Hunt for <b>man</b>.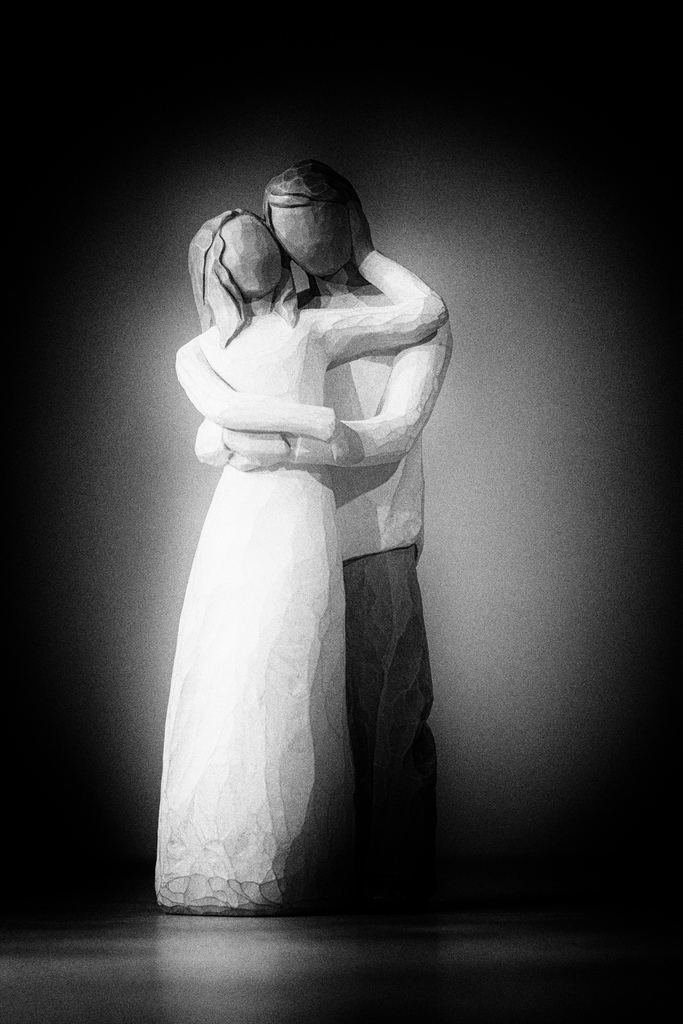
Hunted down at {"left": 127, "top": 114, "right": 482, "bottom": 901}.
